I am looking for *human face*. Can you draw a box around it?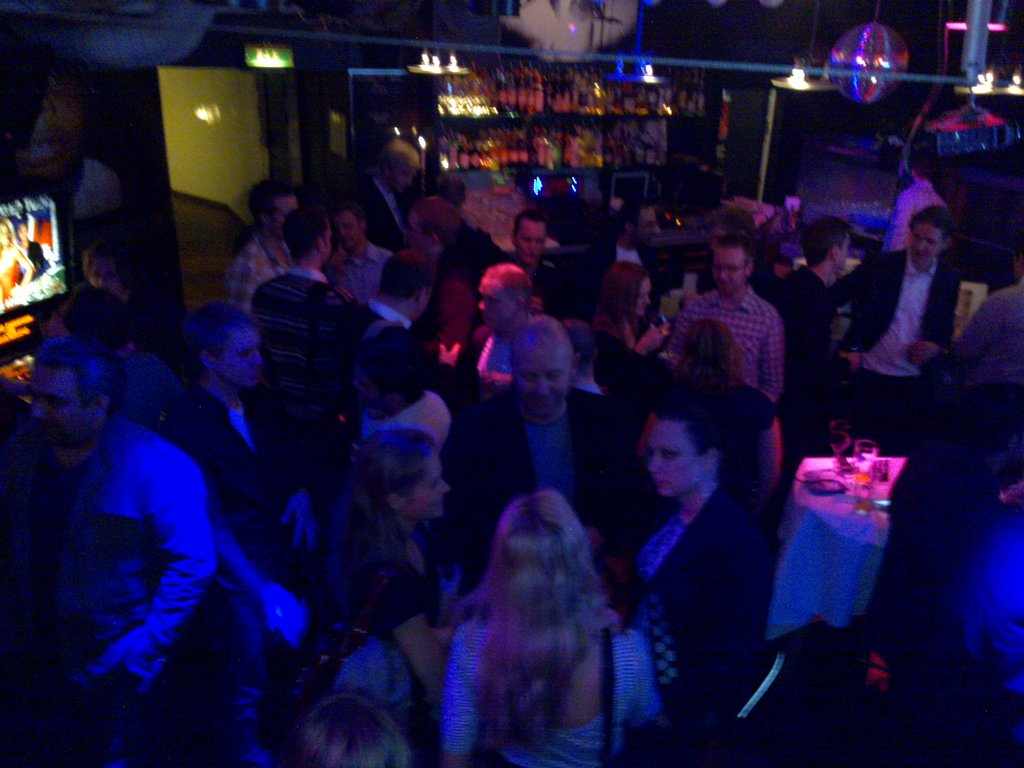
Sure, the bounding box is 516, 346, 570, 419.
